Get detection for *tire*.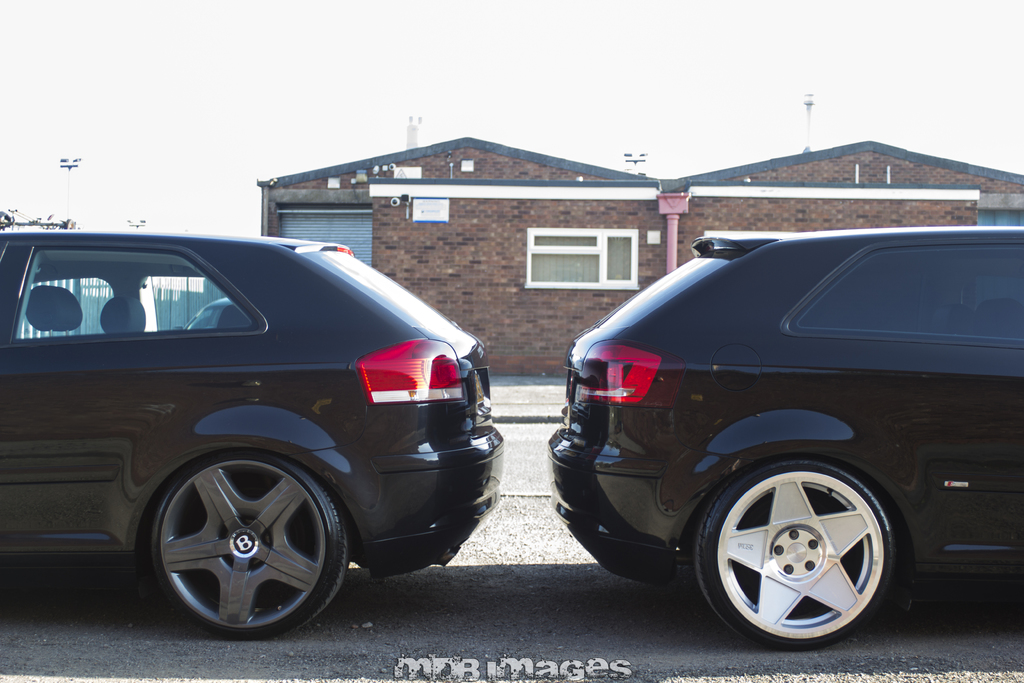
Detection: [136,442,350,641].
